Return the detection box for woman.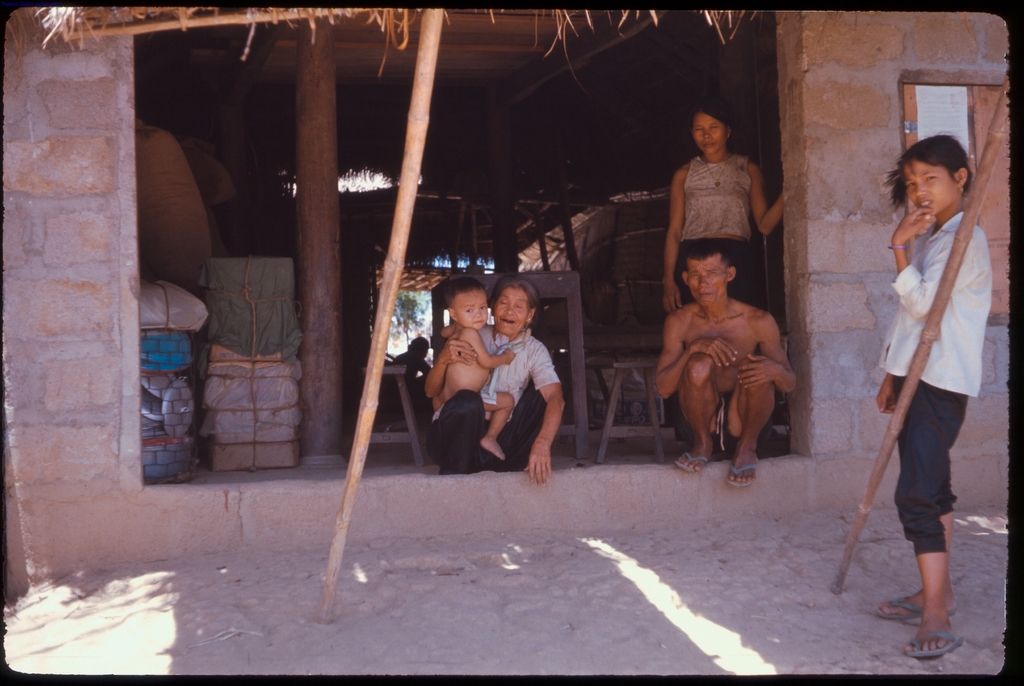
crop(662, 113, 776, 292).
